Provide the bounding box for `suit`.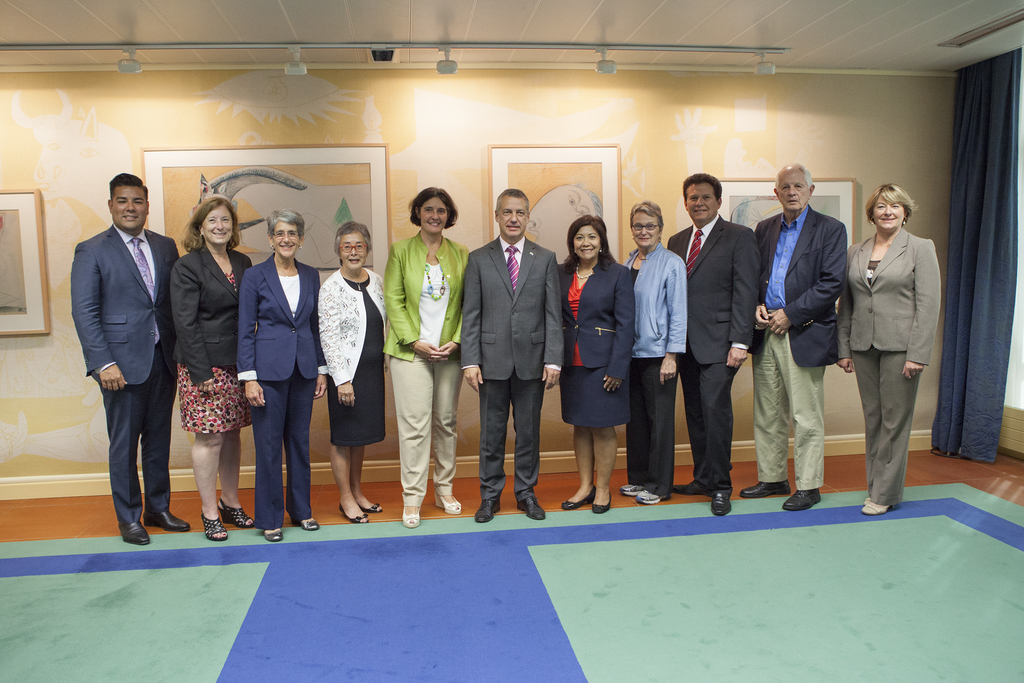
Rect(561, 259, 636, 429).
